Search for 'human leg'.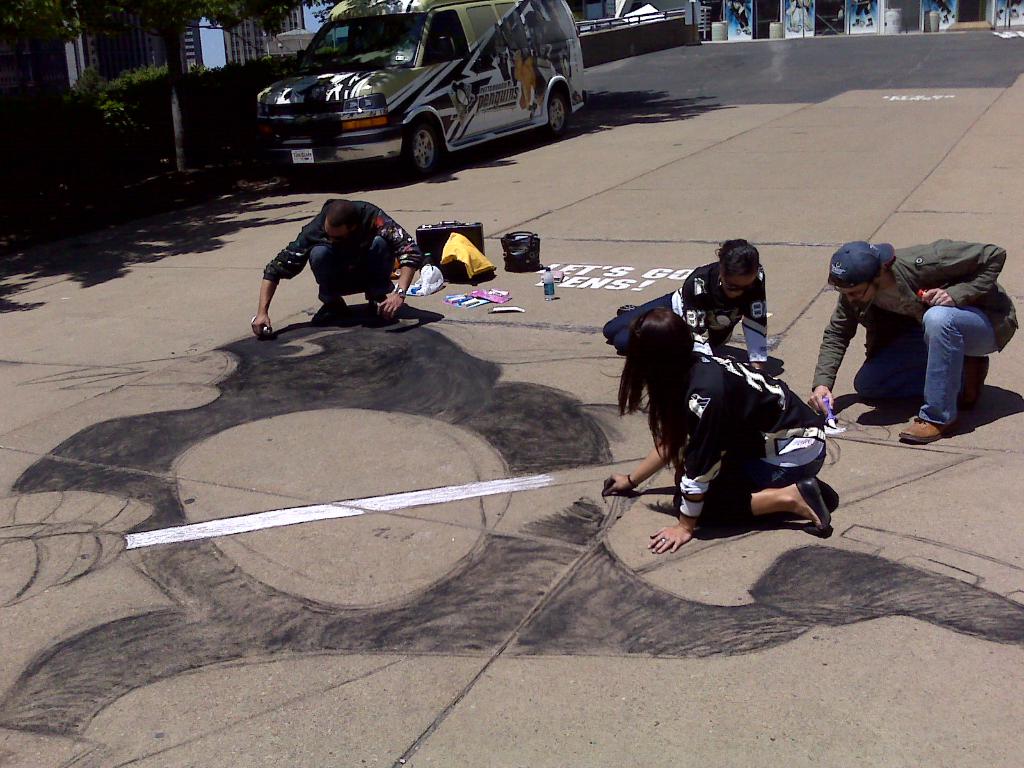
Found at crop(849, 343, 925, 403).
